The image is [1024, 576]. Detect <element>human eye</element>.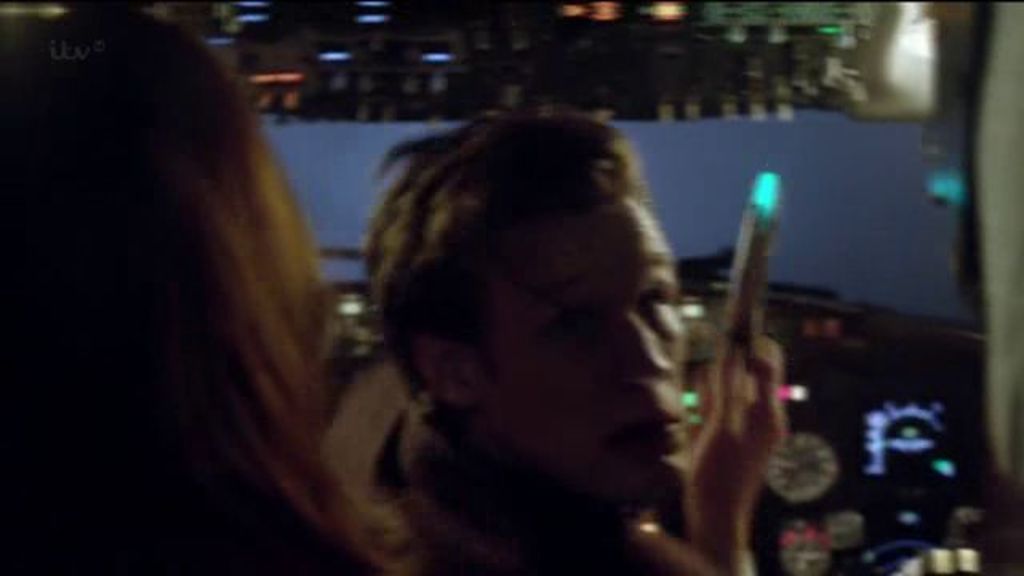
Detection: l=541, t=290, r=618, b=338.
